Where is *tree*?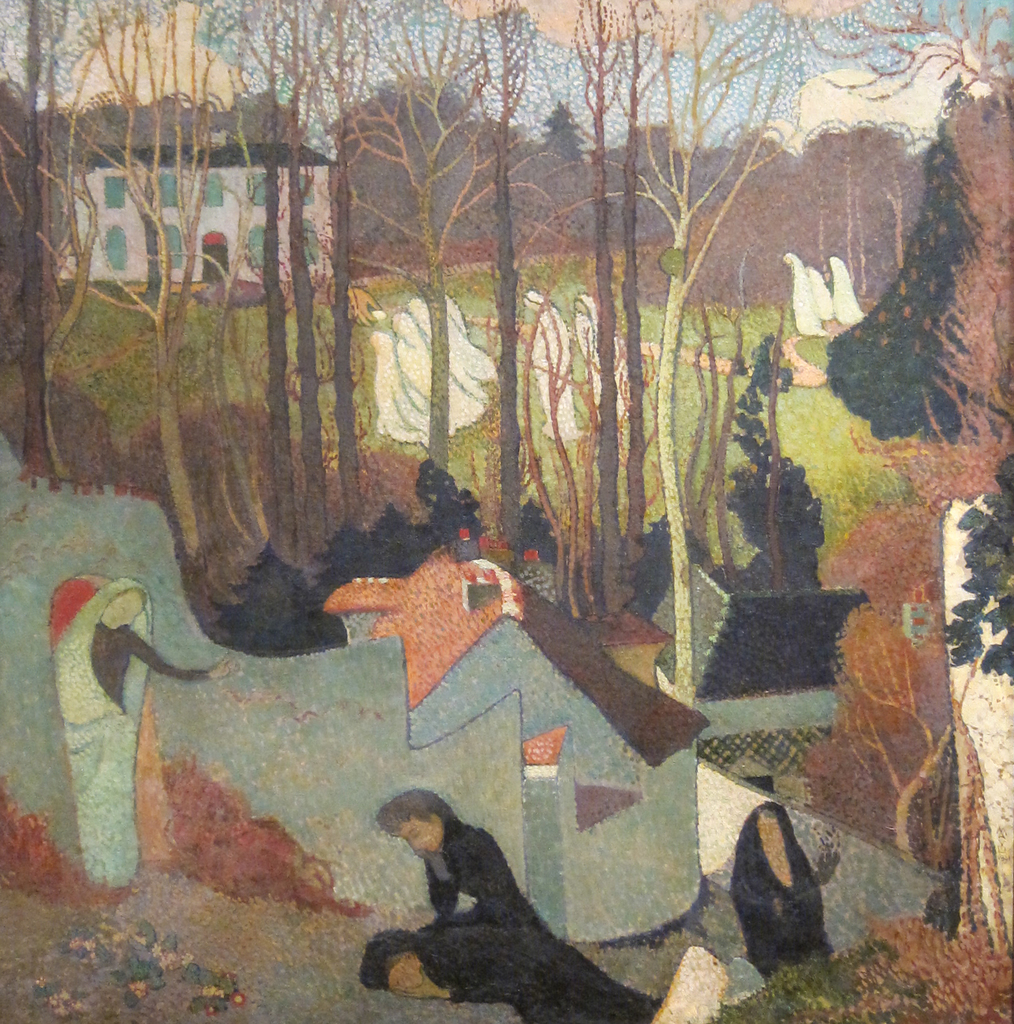
Rect(705, 22, 1012, 519).
